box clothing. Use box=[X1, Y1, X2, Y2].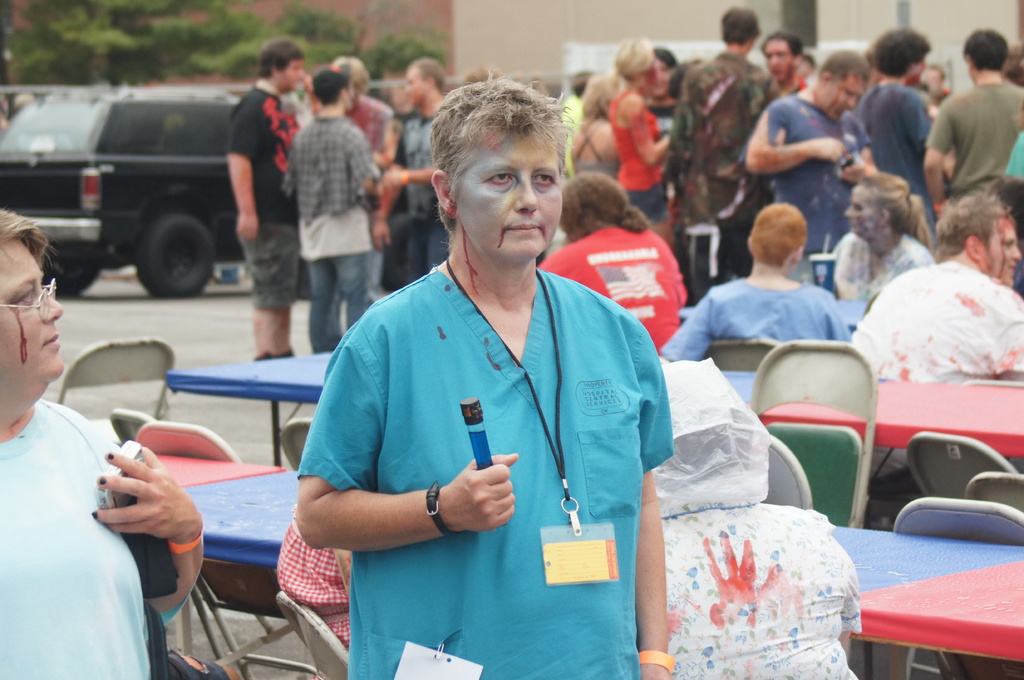
box=[922, 78, 1023, 203].
